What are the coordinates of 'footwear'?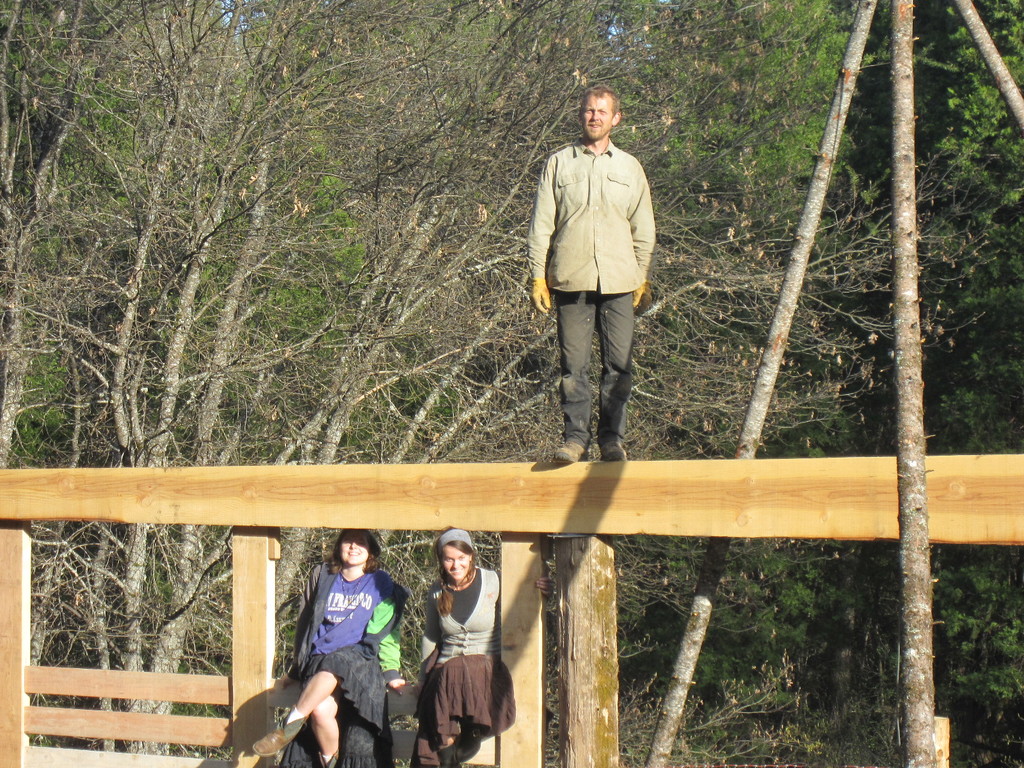
{"x1": 250, "y1": 723, "x2": 299, "y2": 758}.
